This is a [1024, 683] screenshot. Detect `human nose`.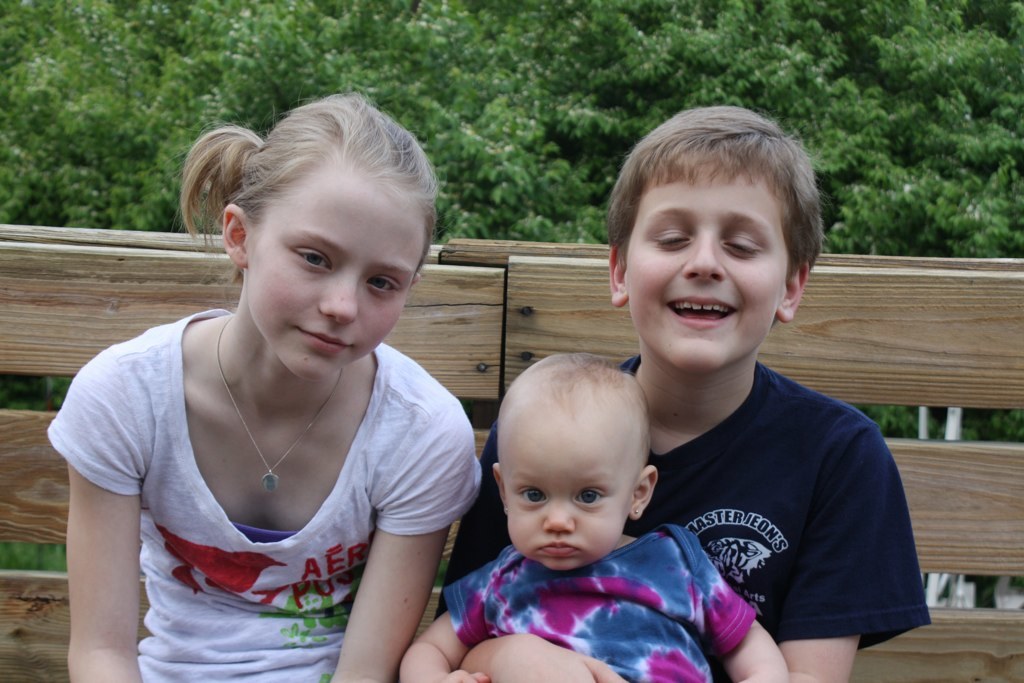
x1=684, y1=227, x2=726, y2=280.
